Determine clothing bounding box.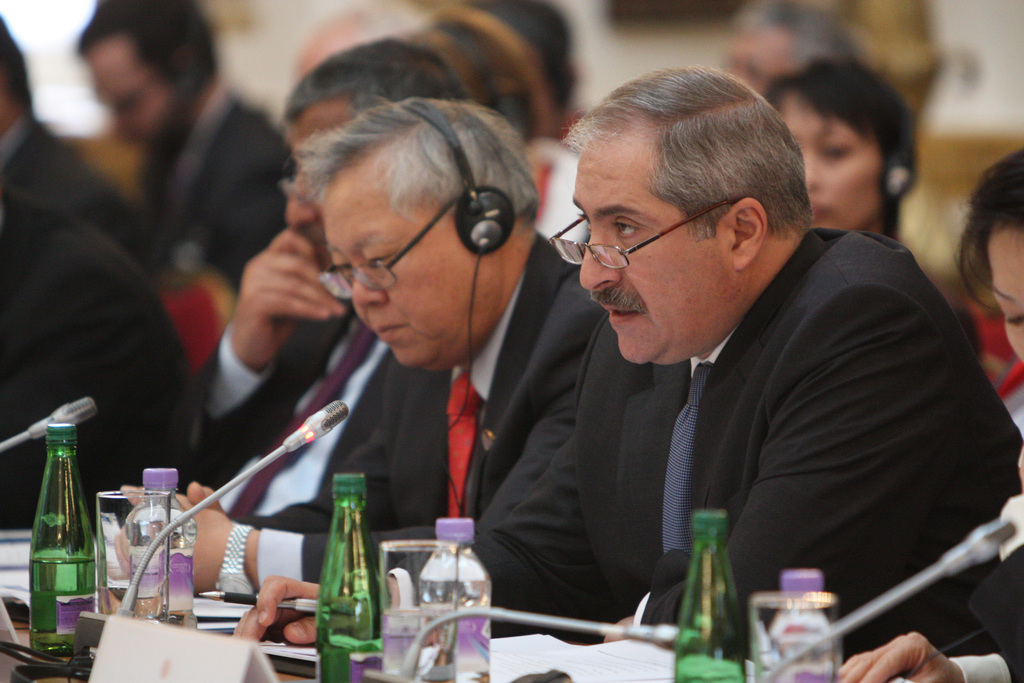
Determined: crop(990, 354, 1023, 462).
